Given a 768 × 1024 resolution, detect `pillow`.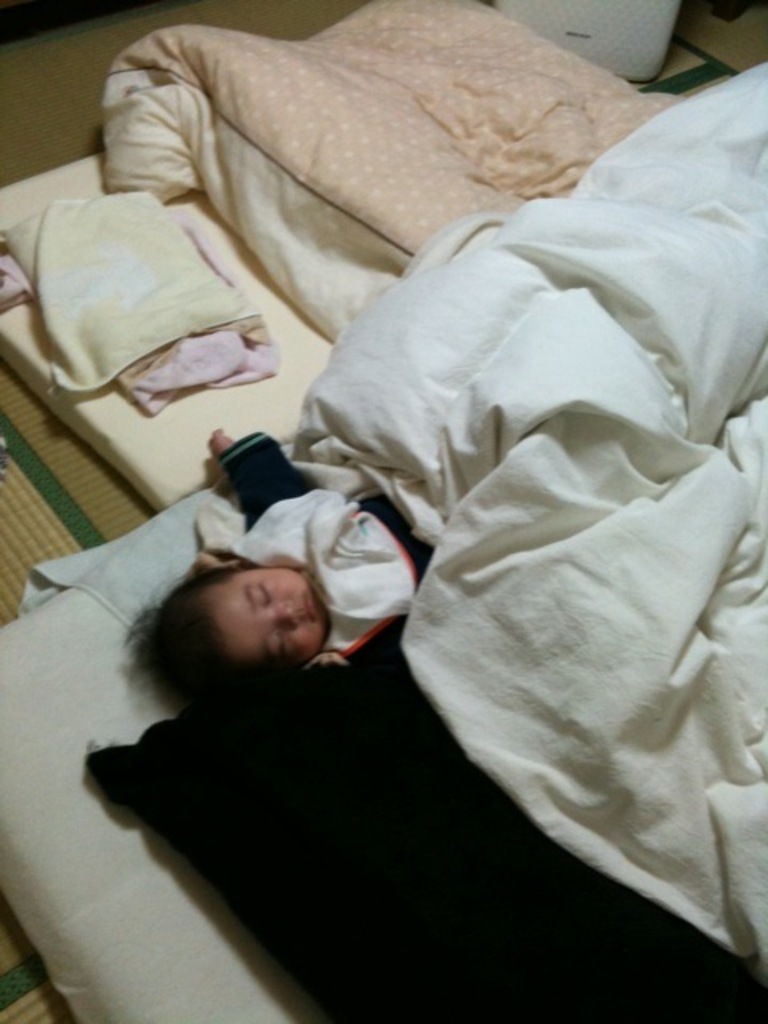
bbox=[91, 501, 765, 1022].
